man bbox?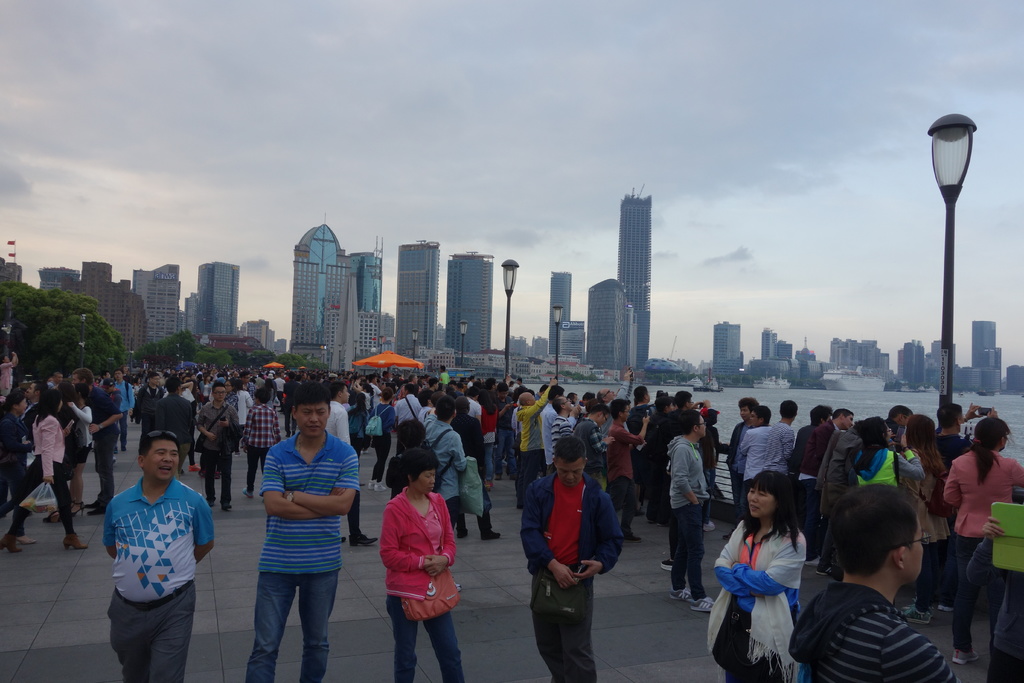
box(786, 409, 858, 562)
